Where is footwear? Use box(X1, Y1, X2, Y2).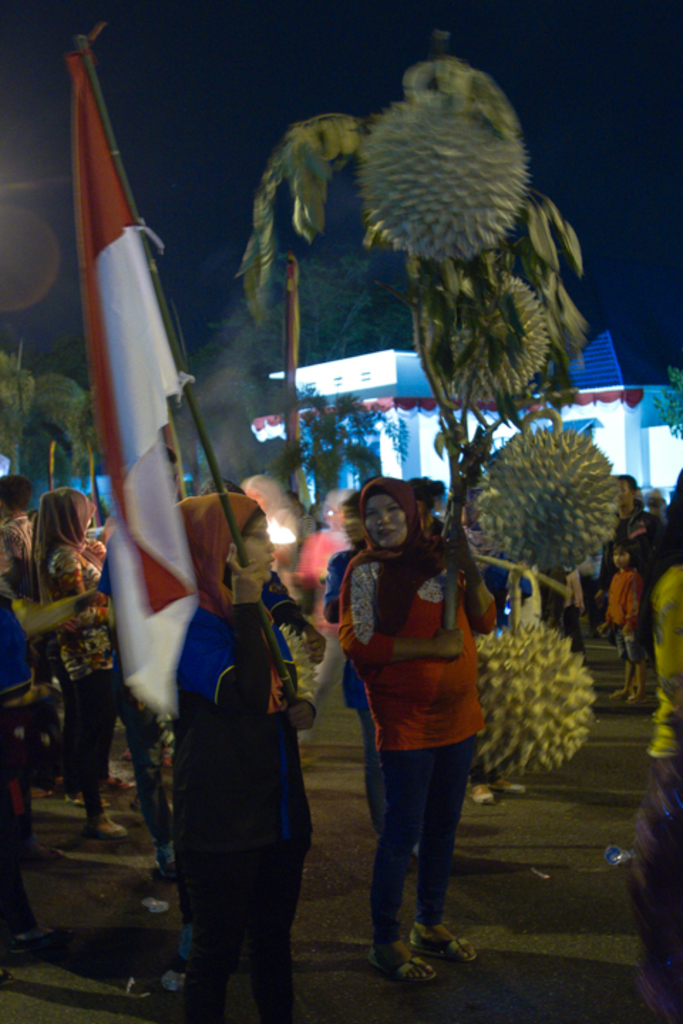
box(125, 967, 161, 1003).
